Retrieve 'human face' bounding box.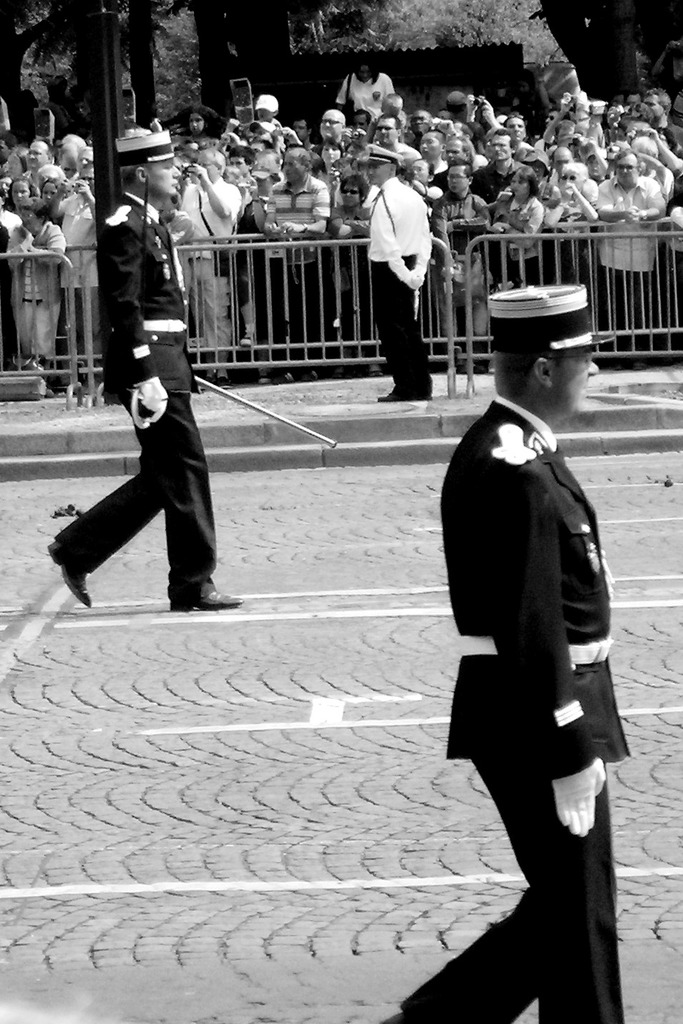
Bounding box: BBox(45, 185, 50, 200).
